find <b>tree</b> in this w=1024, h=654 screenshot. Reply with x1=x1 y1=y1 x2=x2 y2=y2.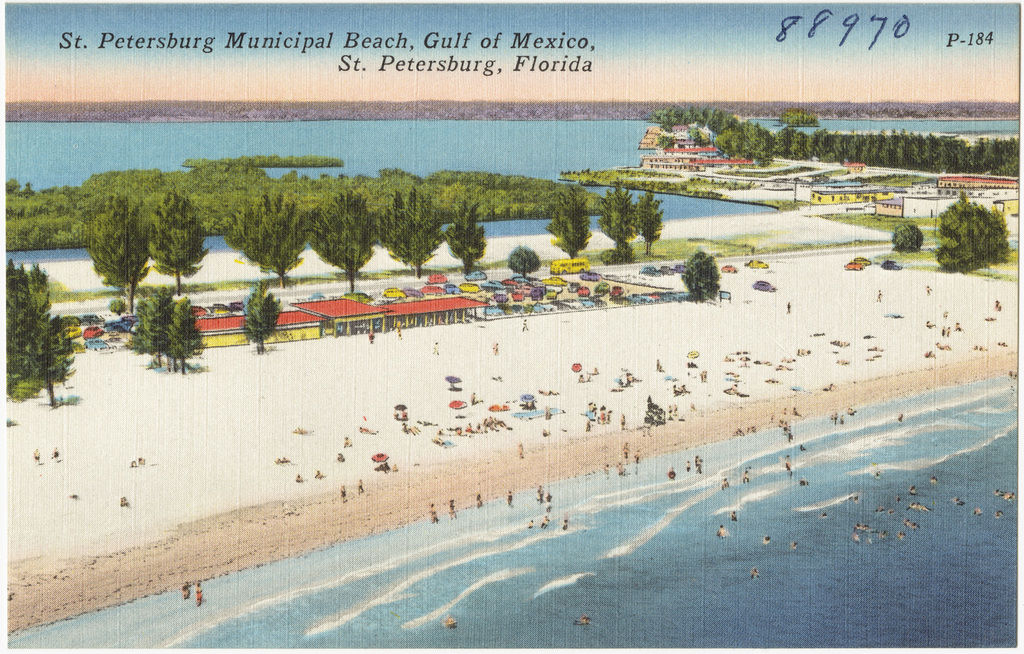
x1=380 y1=185 x2=446 y2=276.
